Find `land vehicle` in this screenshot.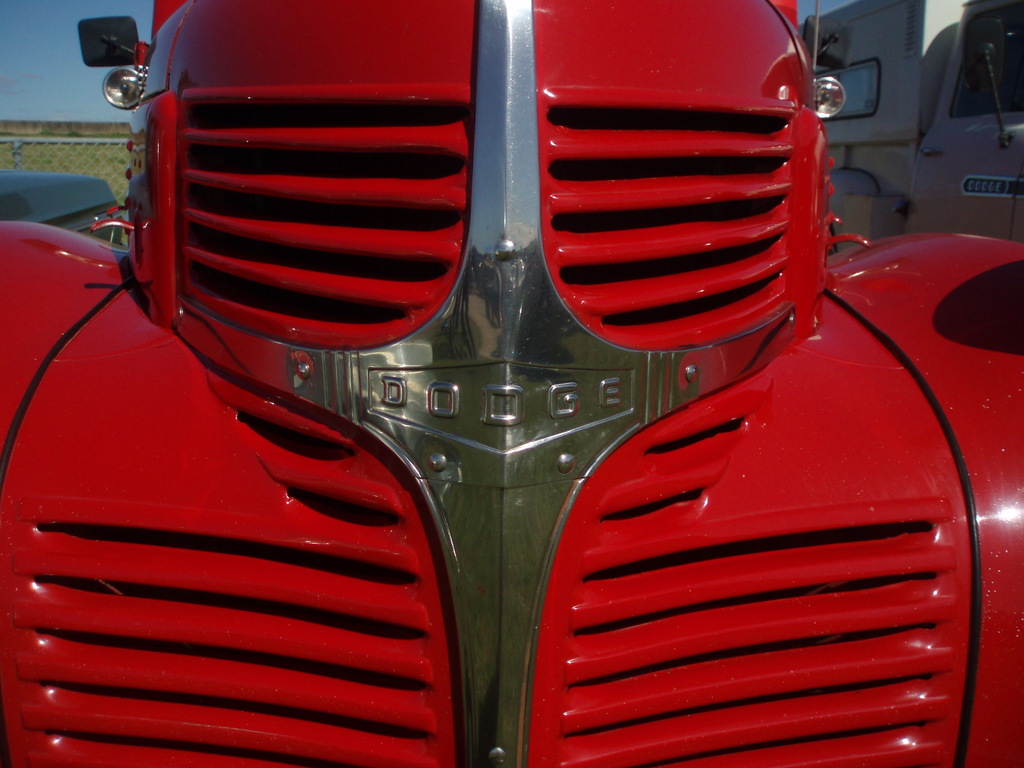
The bounding box for `land vehicle` is bbox=[66, 11, 975, 767].
